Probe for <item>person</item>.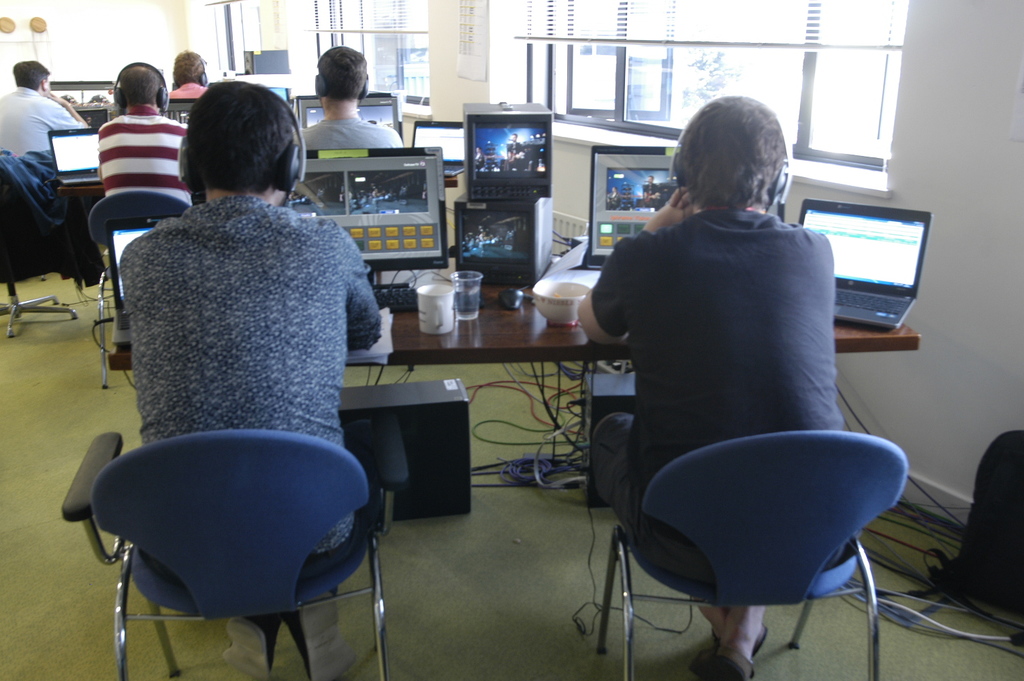
Probe result: (left=577, top=86, right=850, bottom=680).
